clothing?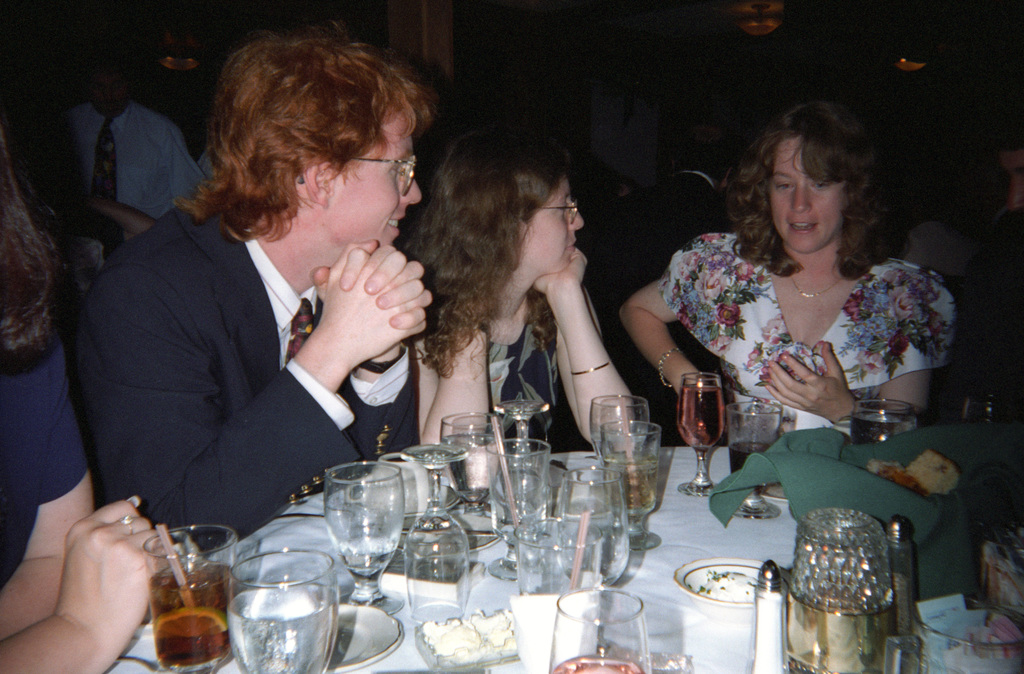
{"left": 404, "top": 259, "right": 557, "bottom": 467}
